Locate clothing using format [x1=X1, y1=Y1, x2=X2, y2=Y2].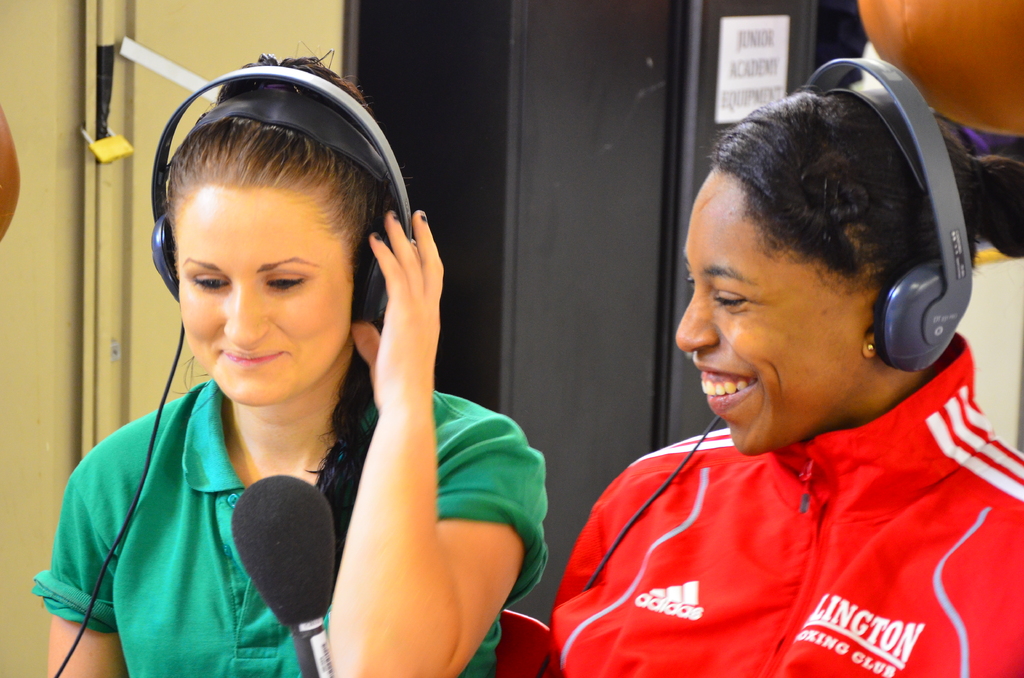
[x1=33, y1=379, x2=547, y2=677].
